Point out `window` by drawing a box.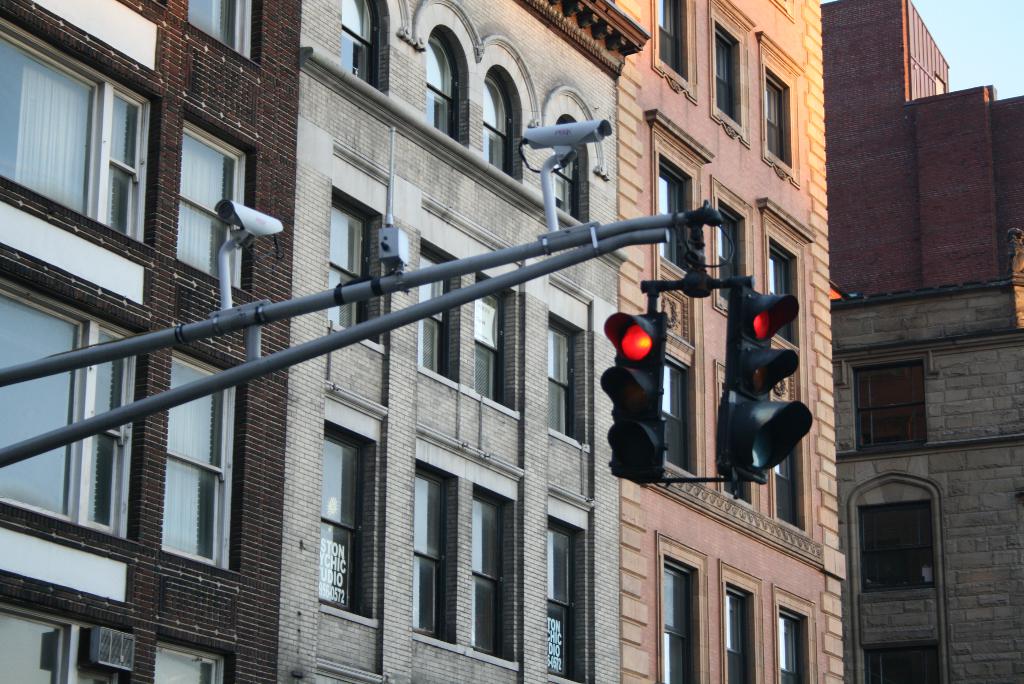
box=[766, 254, 790, 289].
